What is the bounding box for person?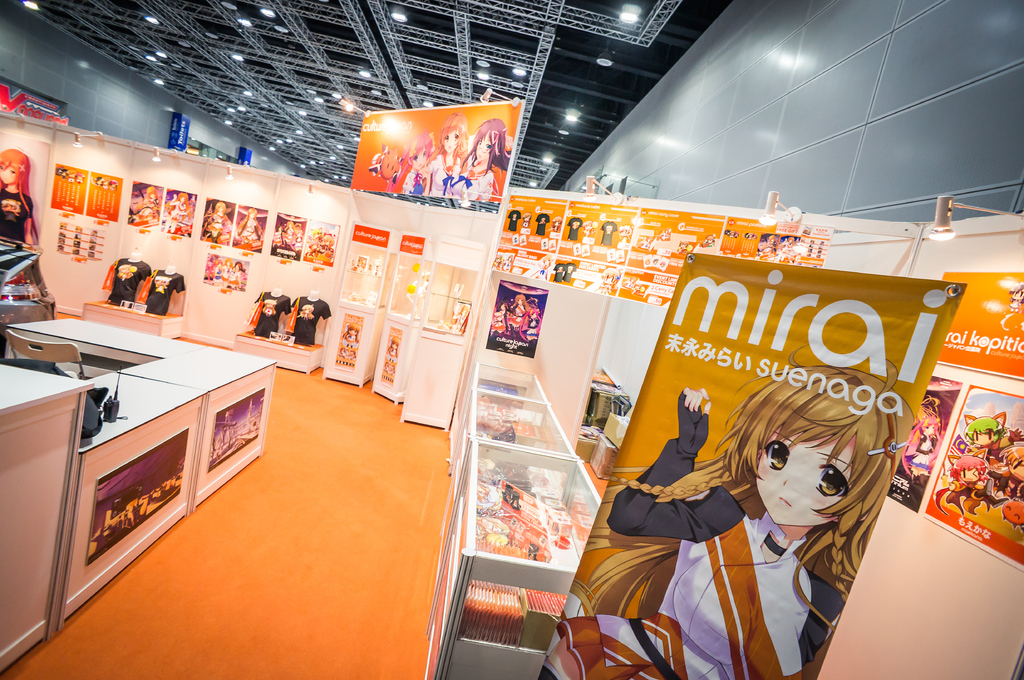
{"left": 412, "top": 134, "right": 438, "bottom": 193}.
